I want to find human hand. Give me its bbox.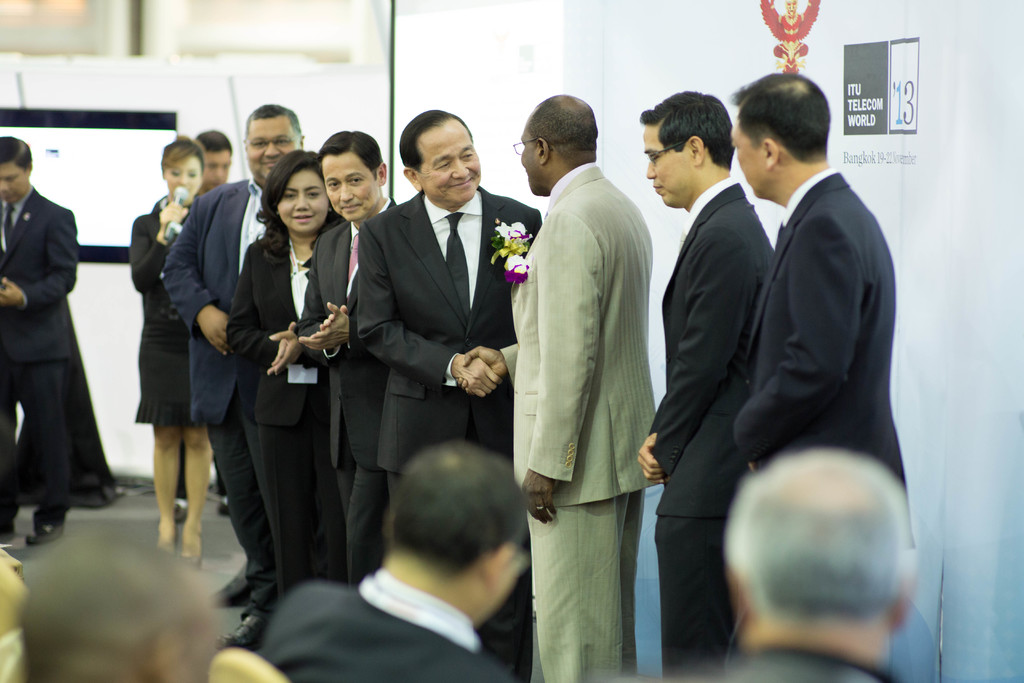
(x1=452, y1=353, x2=505, y2=402).
